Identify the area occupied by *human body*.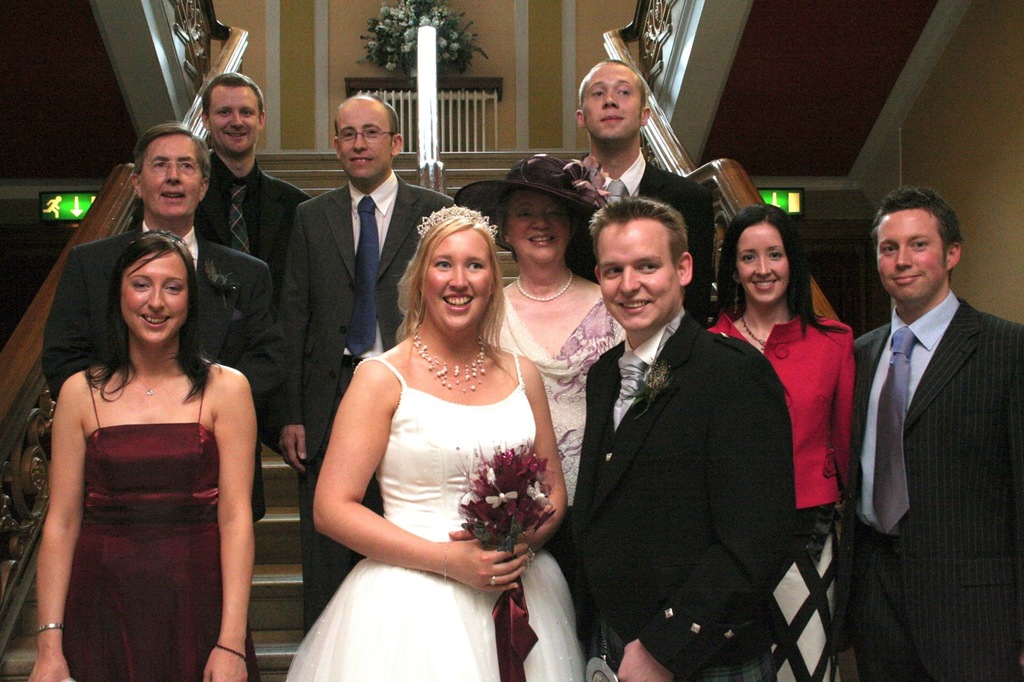
Area: bbox=(279, 208, 585, 681).
